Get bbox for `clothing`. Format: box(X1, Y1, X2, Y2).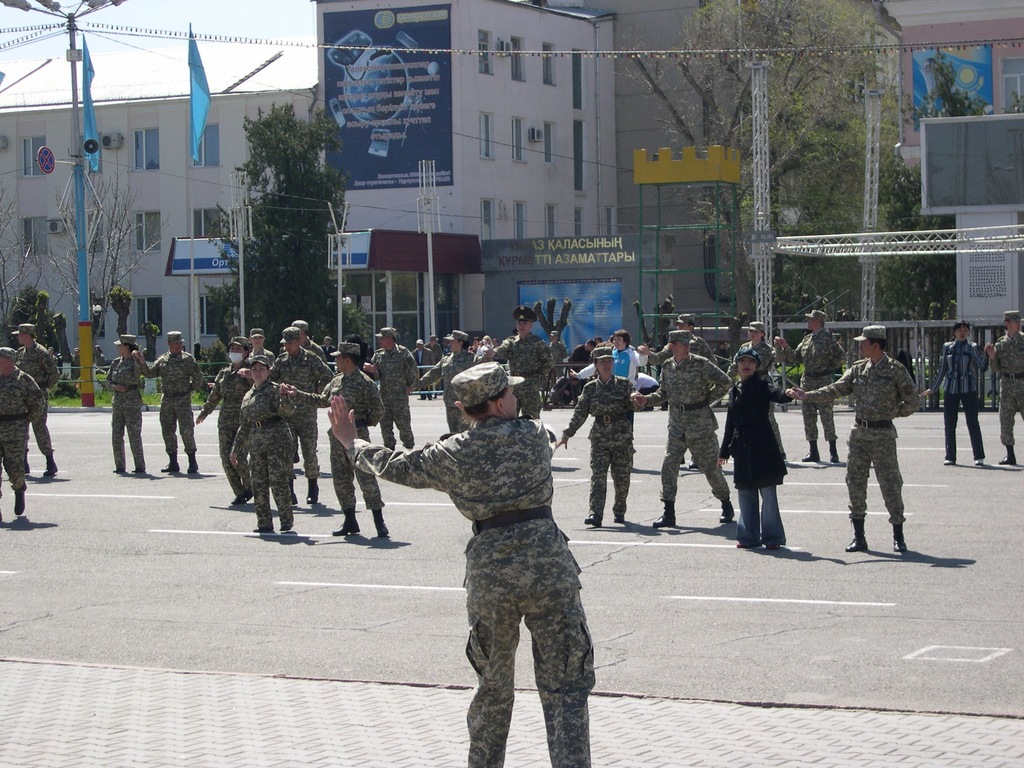
box(11, 333, 60, 452).
